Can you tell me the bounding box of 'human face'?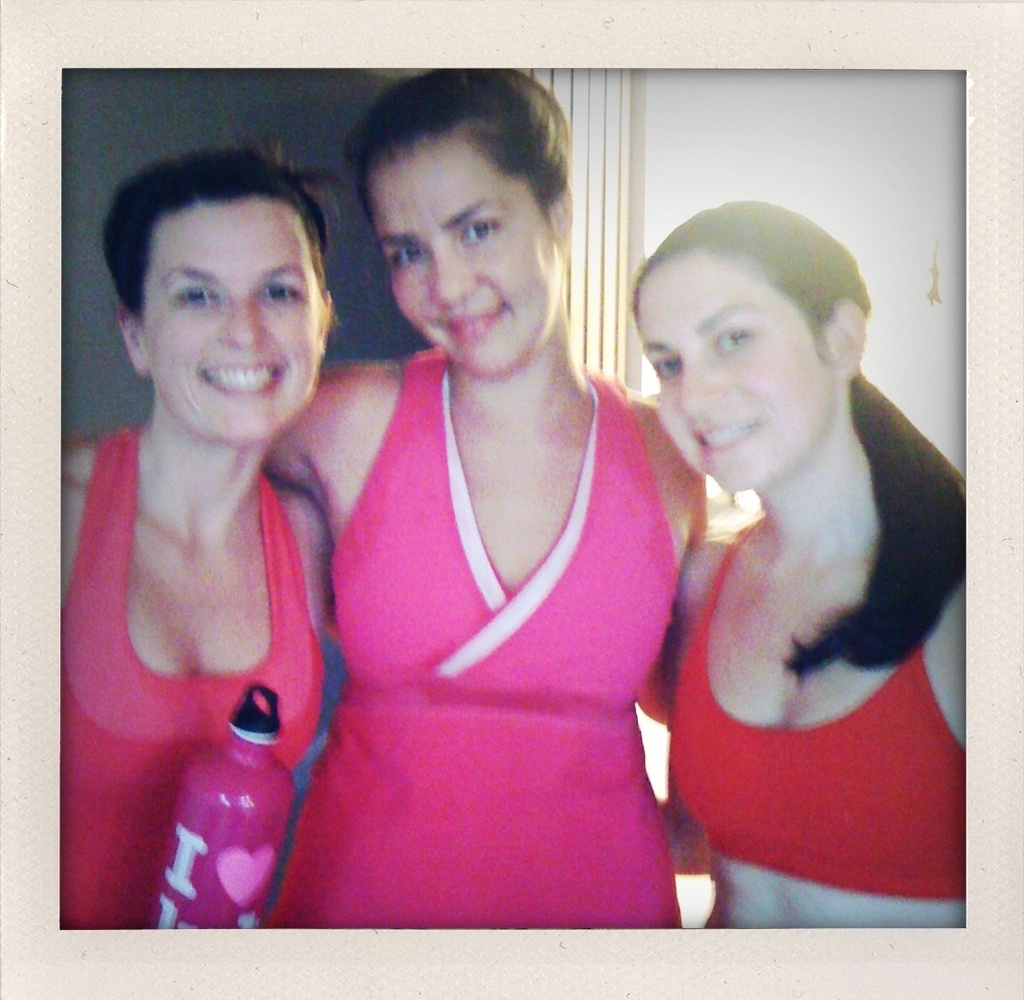
region(632, 269, 825, 487).
